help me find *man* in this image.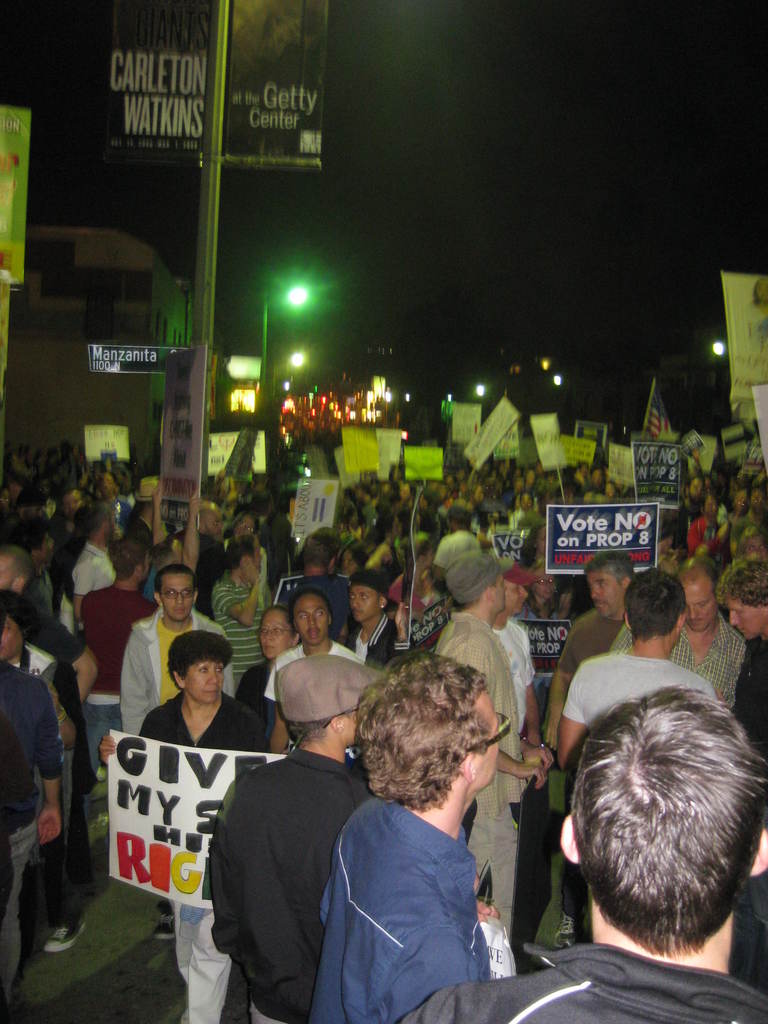
Found it: detection(393, 678, 767, 1023).
